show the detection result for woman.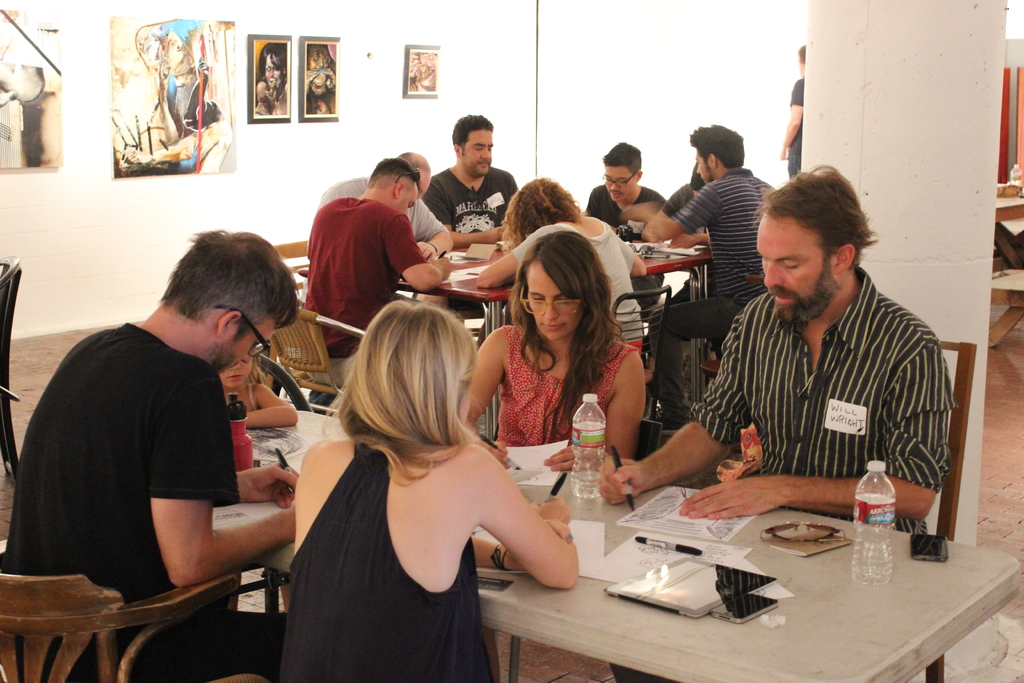
[x1=274, y1=279, x2=556, y2=680].
